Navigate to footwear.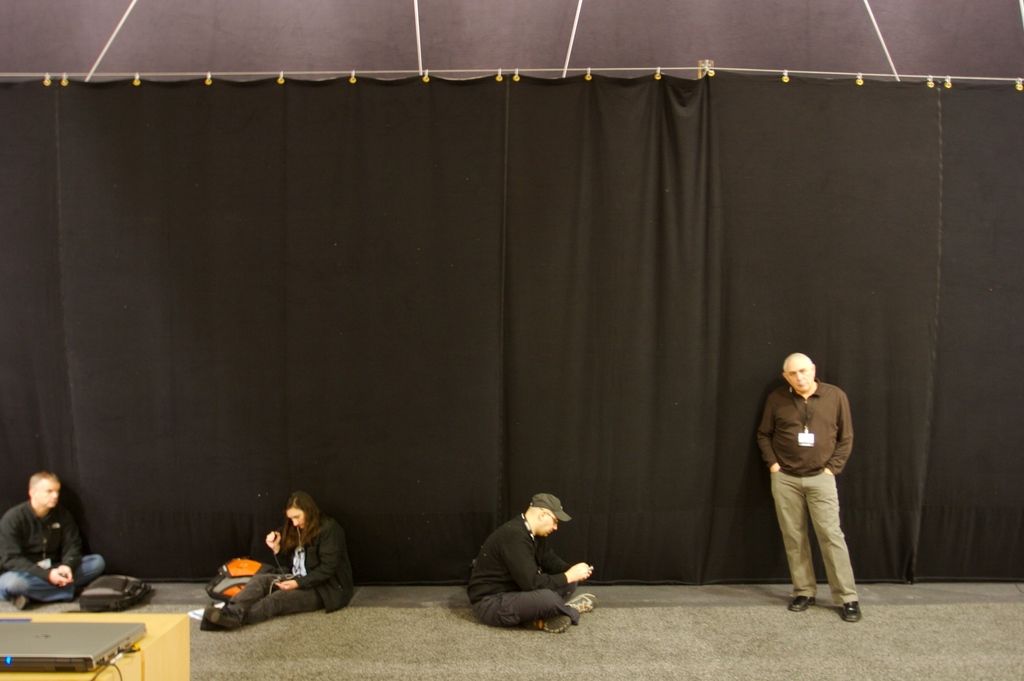
Navigation target: rect(203, 604, 241, 630).
